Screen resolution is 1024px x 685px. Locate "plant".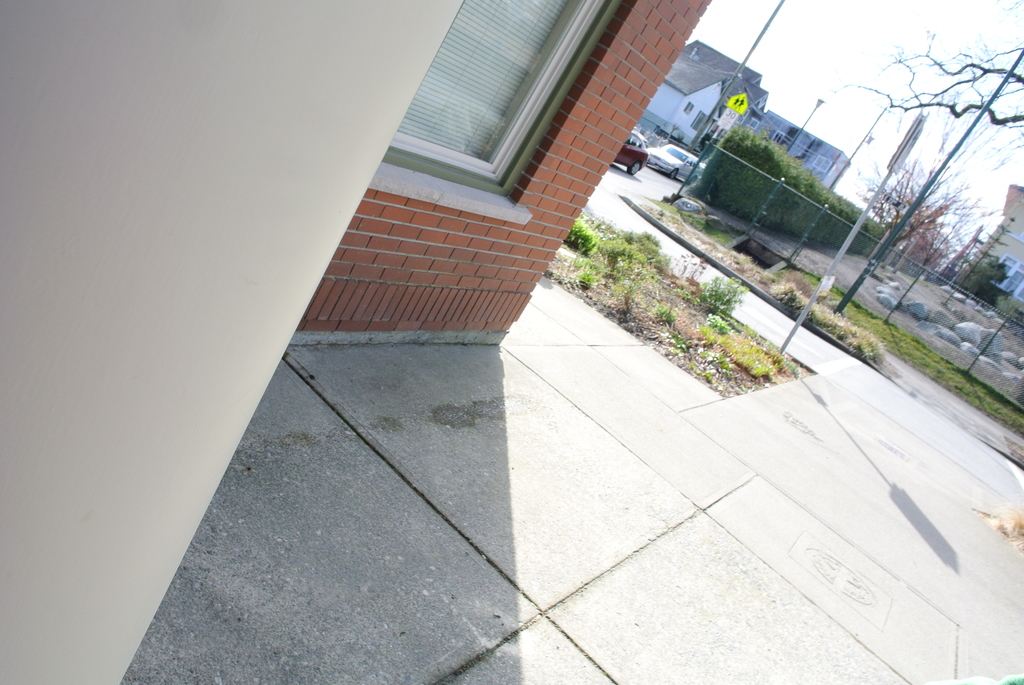
666:333:687:353.
